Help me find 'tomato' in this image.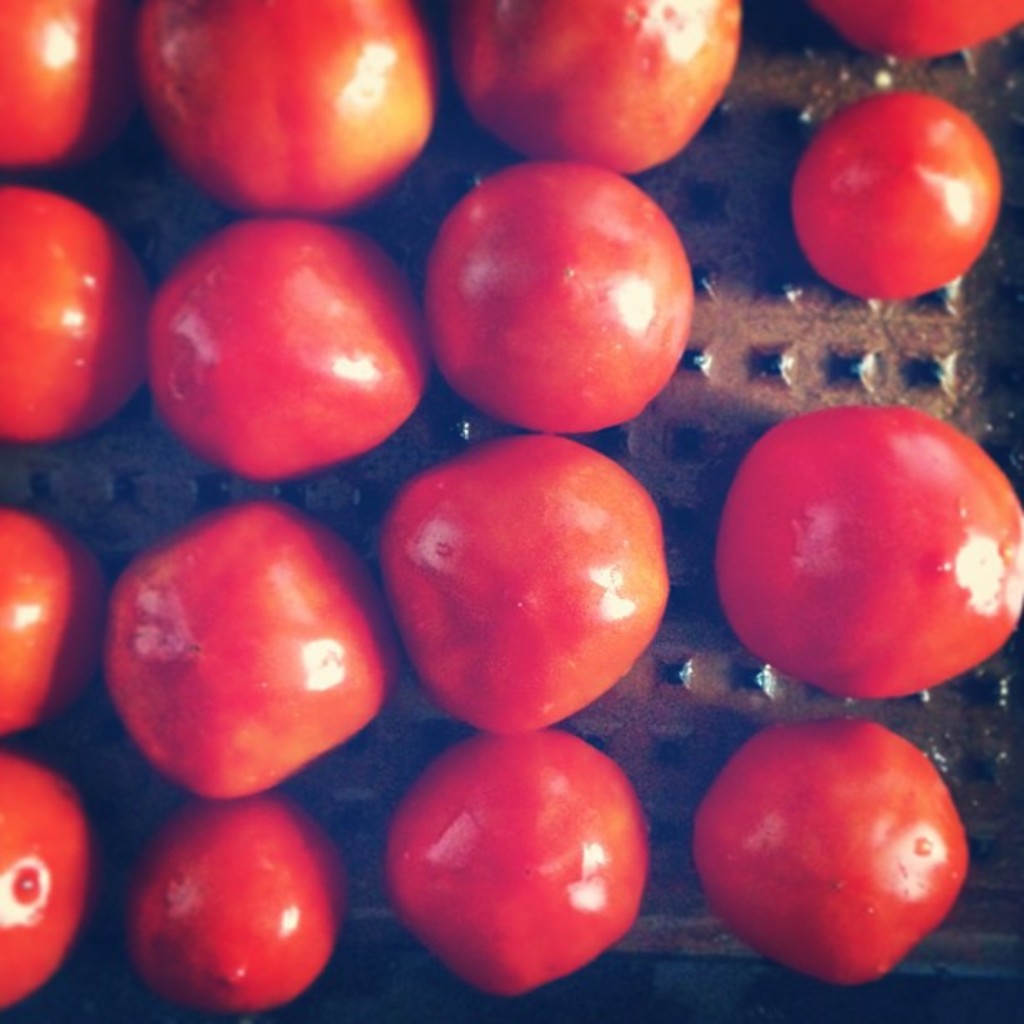
Found it: pyautogui.locateOnScreen(0, 504, 104, 736).
